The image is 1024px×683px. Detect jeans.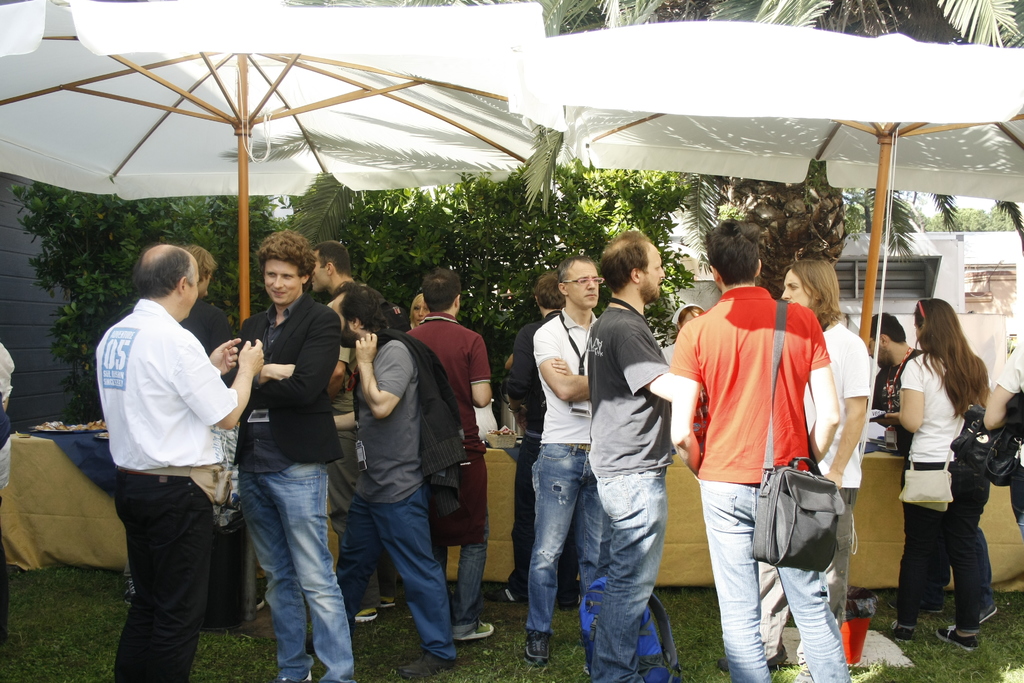
Detection: select_region(453, 509, 490, 623).
